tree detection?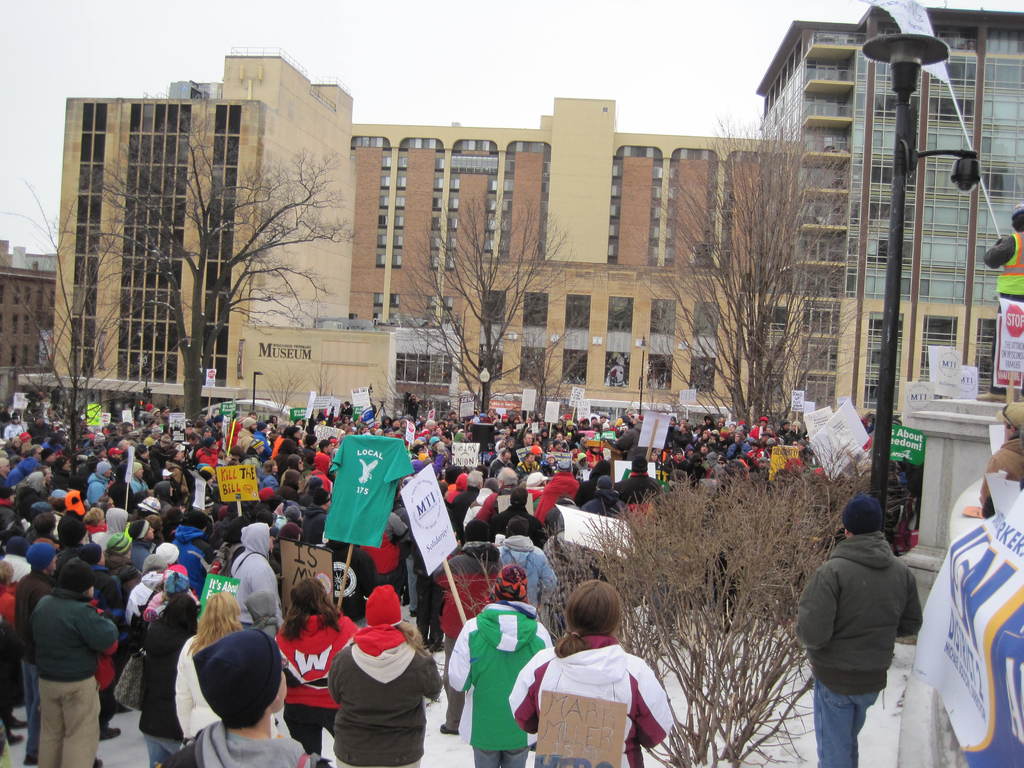
(452, 438, 879, 767)
